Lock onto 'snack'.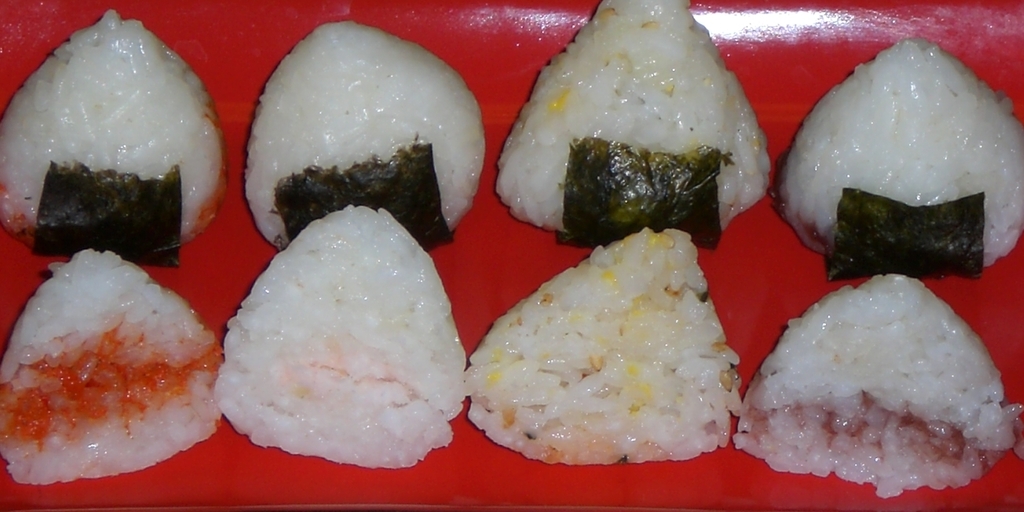
Locked: left=738, top=273, right=1023, bottom=495.
